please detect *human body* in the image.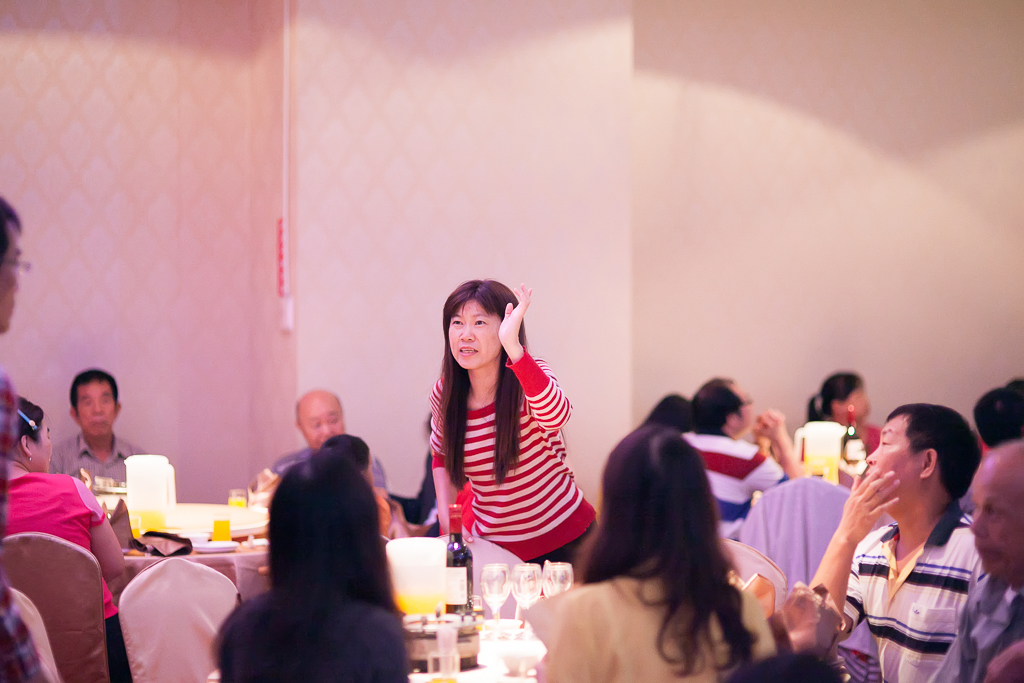
detection(810, 360, 879, 460).
